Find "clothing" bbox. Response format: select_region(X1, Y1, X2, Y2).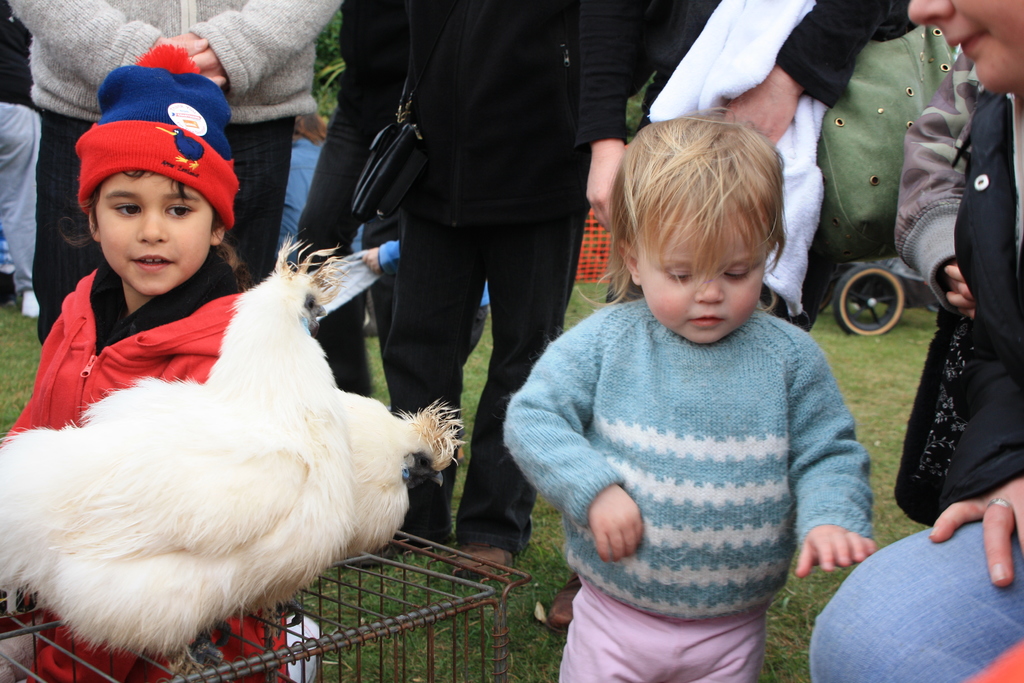
select_region(280, 0, 376, 400).
